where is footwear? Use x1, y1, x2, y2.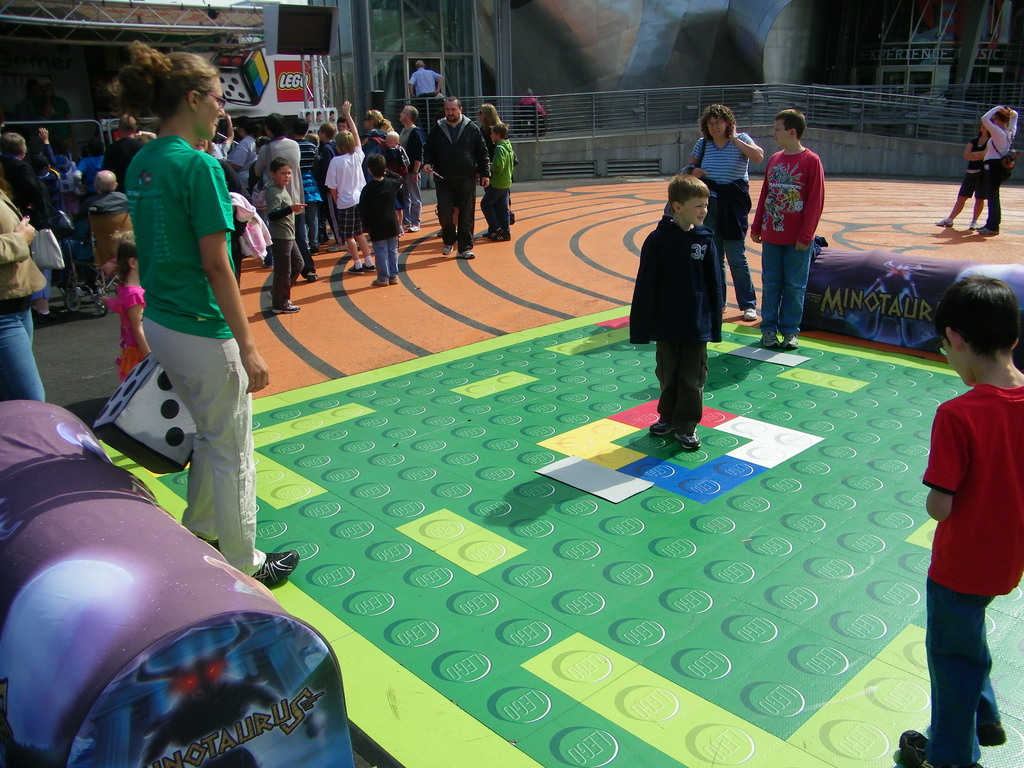
759, 332, 782, 348.
